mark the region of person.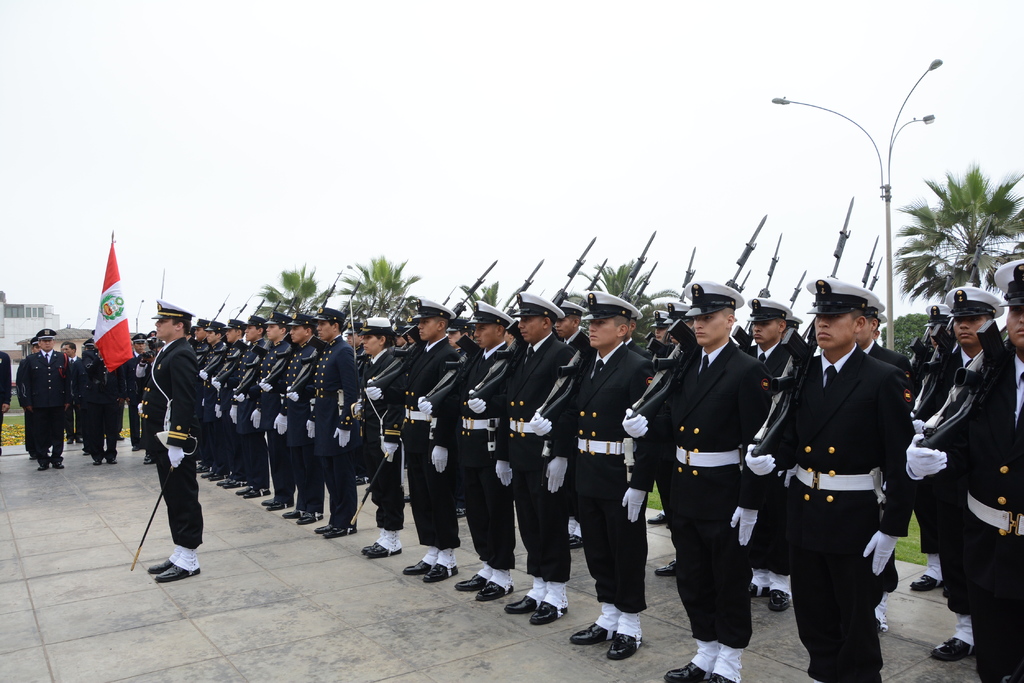
Region: bbox=(365, 296, 461, 578).
